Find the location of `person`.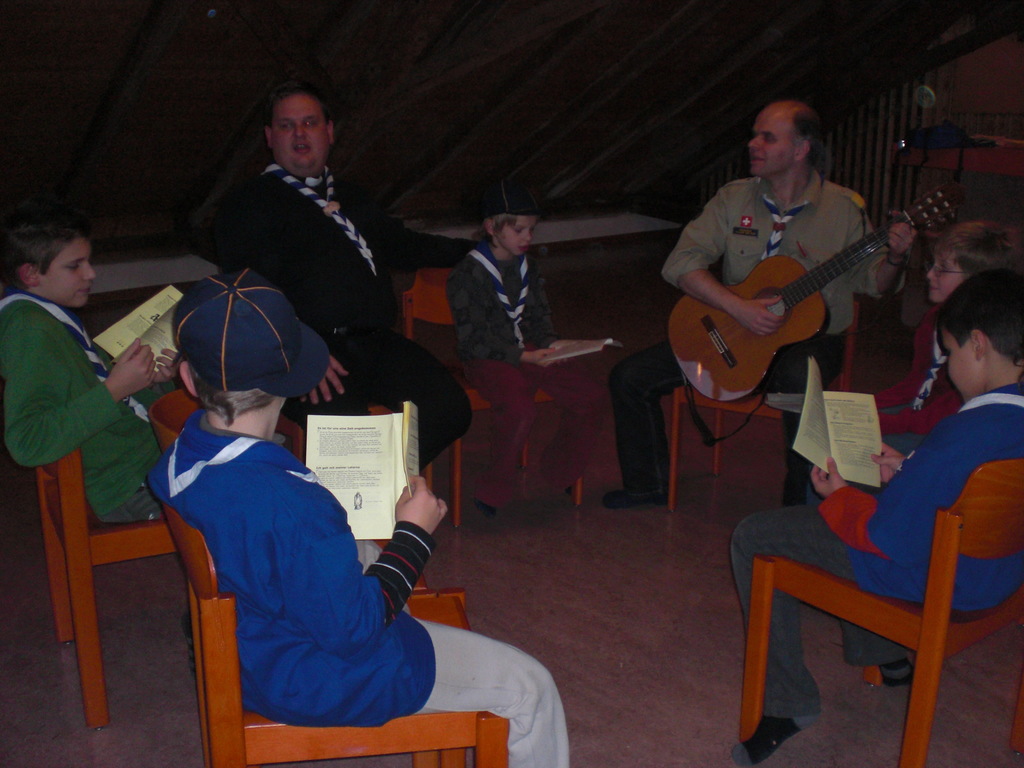
Location: BBox(208, 77, 476, 477).
